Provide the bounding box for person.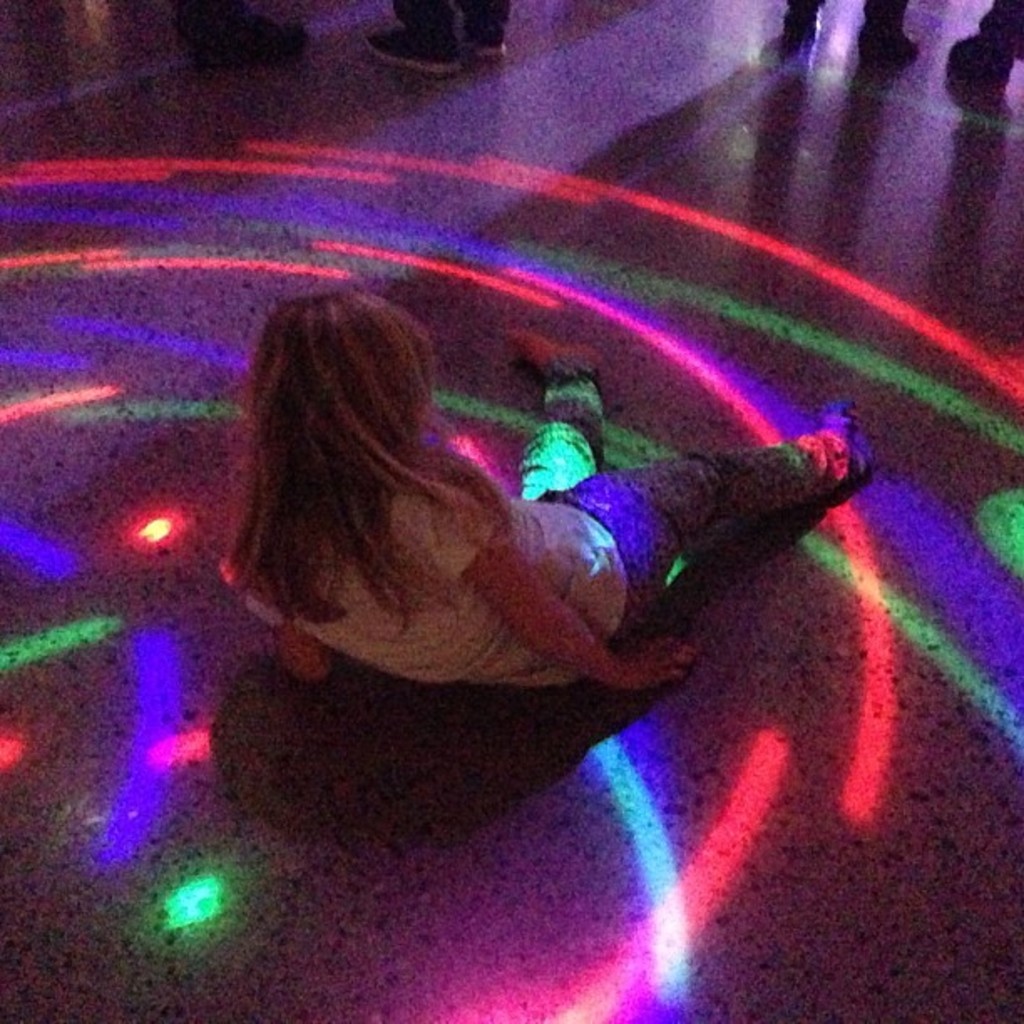
rect(375, 0, 532, 70).
